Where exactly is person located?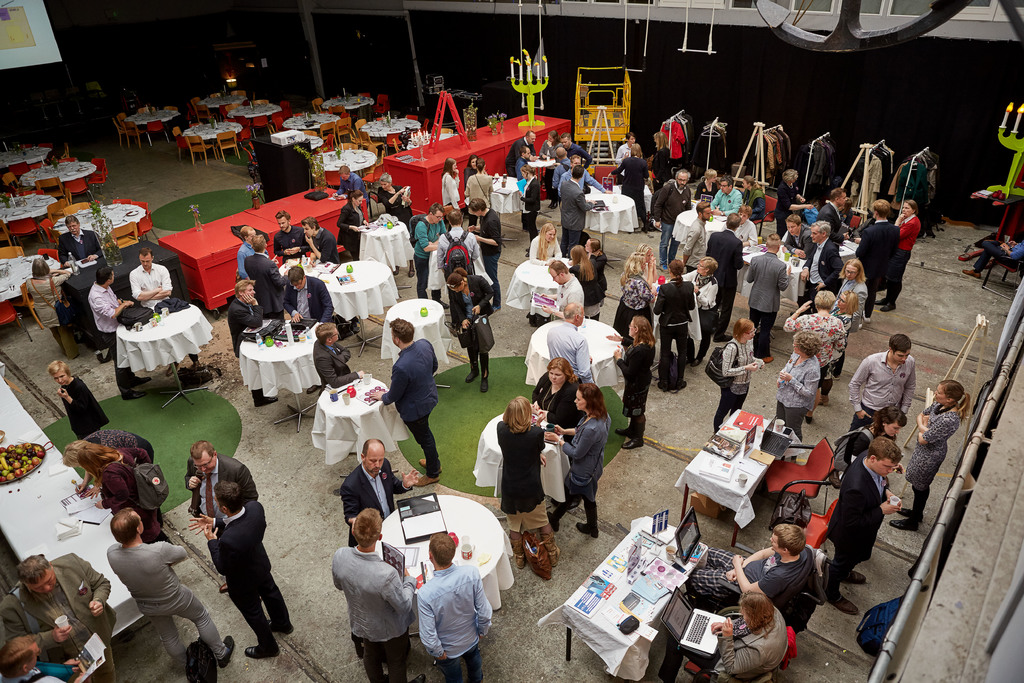
Its bounding box is 88:265:154:402.
